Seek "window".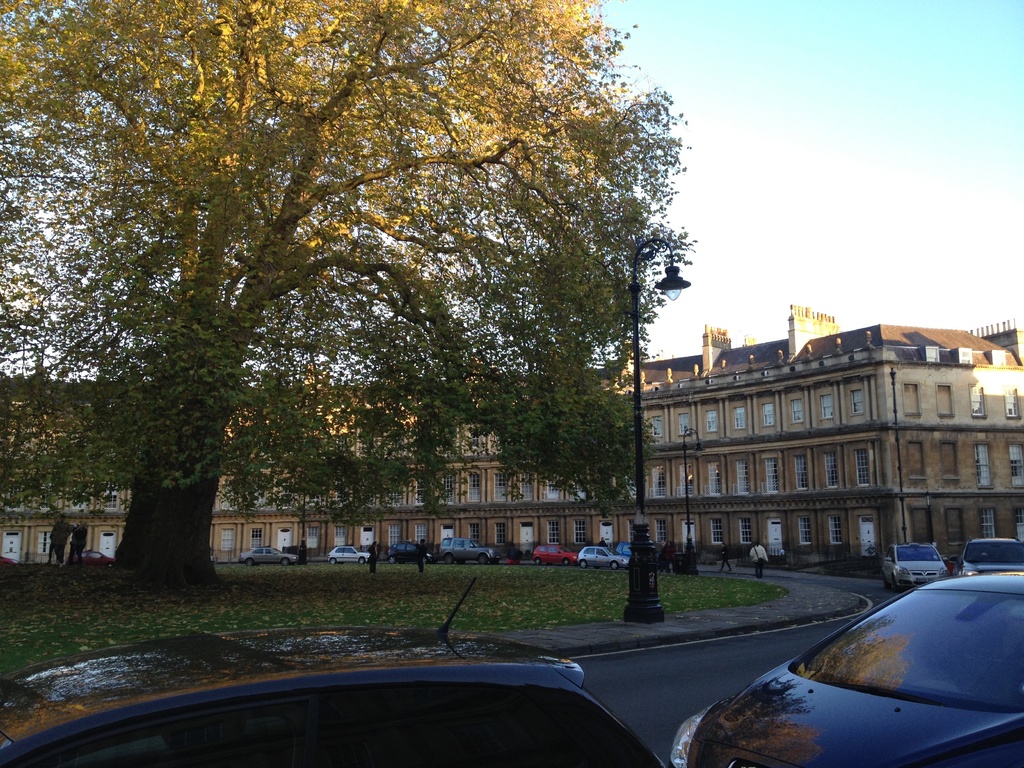
bbox=(415, 523, 431, 541).
